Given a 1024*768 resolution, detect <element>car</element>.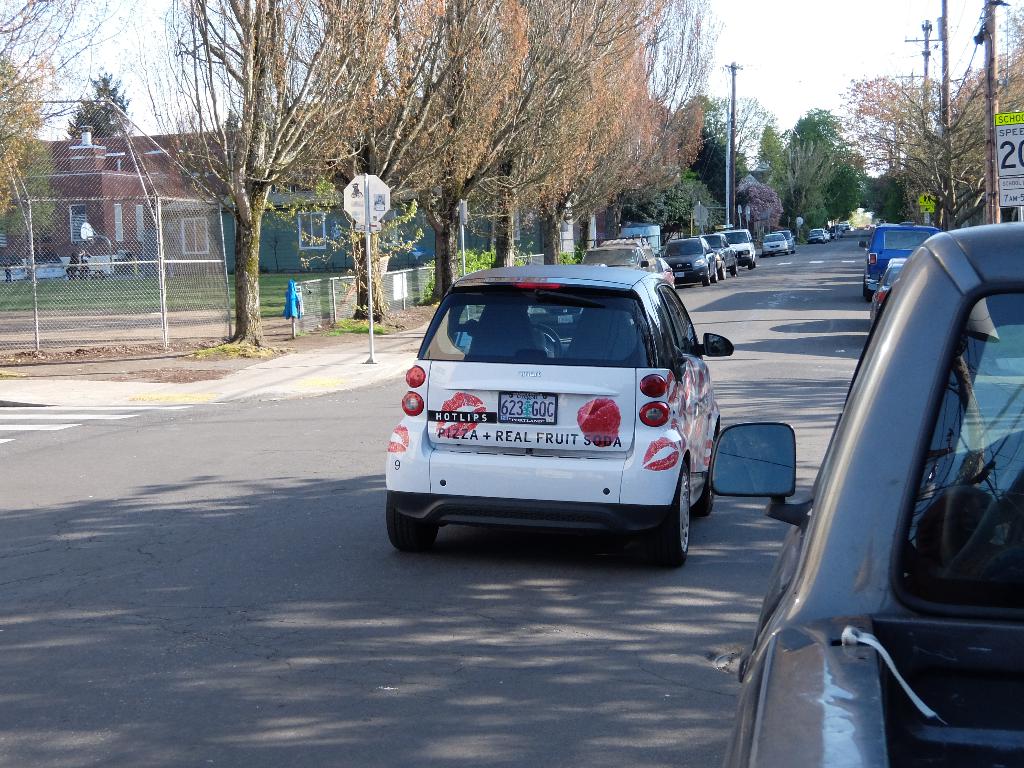
x1=379, y1=262, x2=741, y2=569.
